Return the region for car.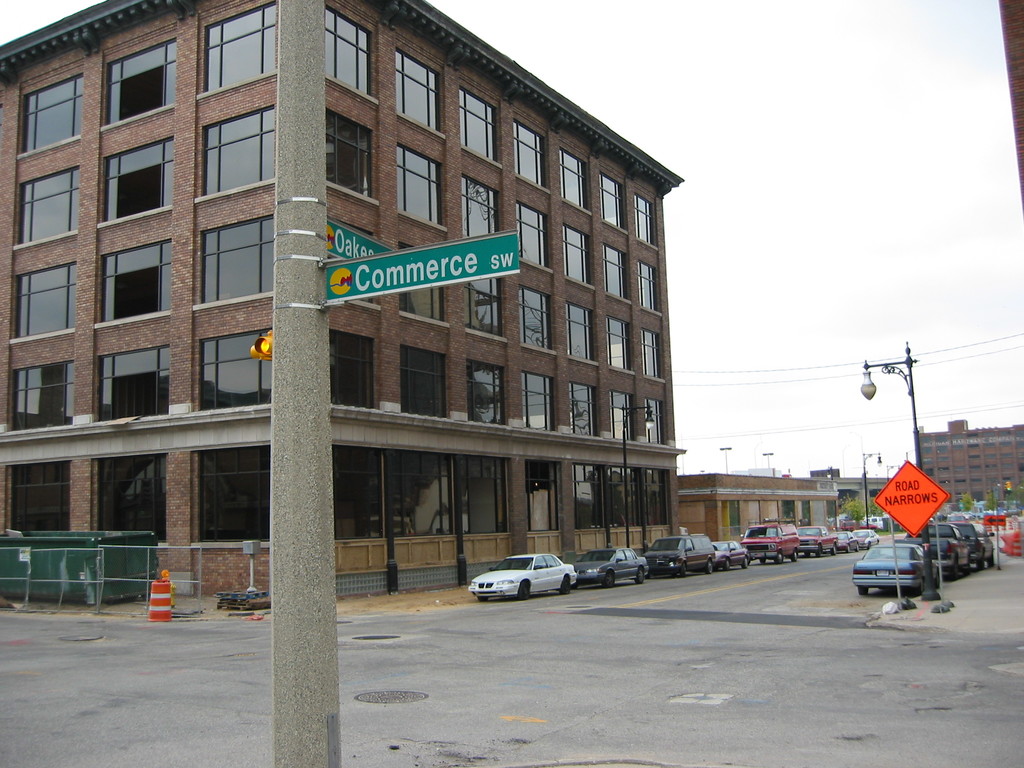
(835, 529, 865, 556).
